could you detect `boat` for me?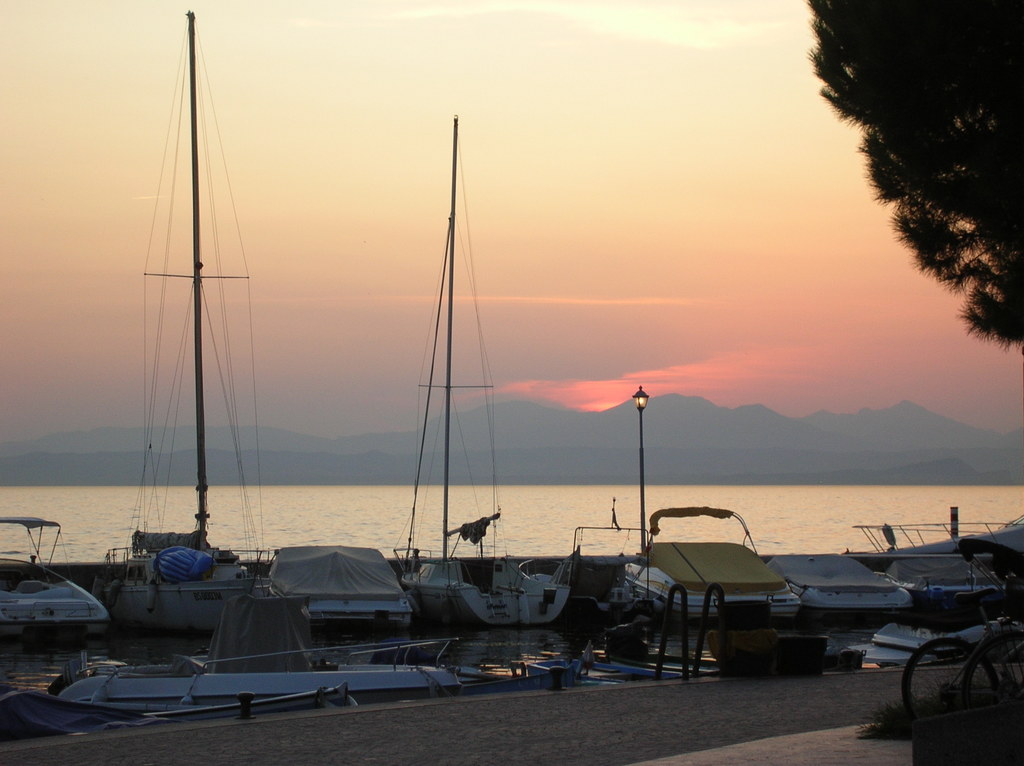
Detection result: (96,10,285,657).
